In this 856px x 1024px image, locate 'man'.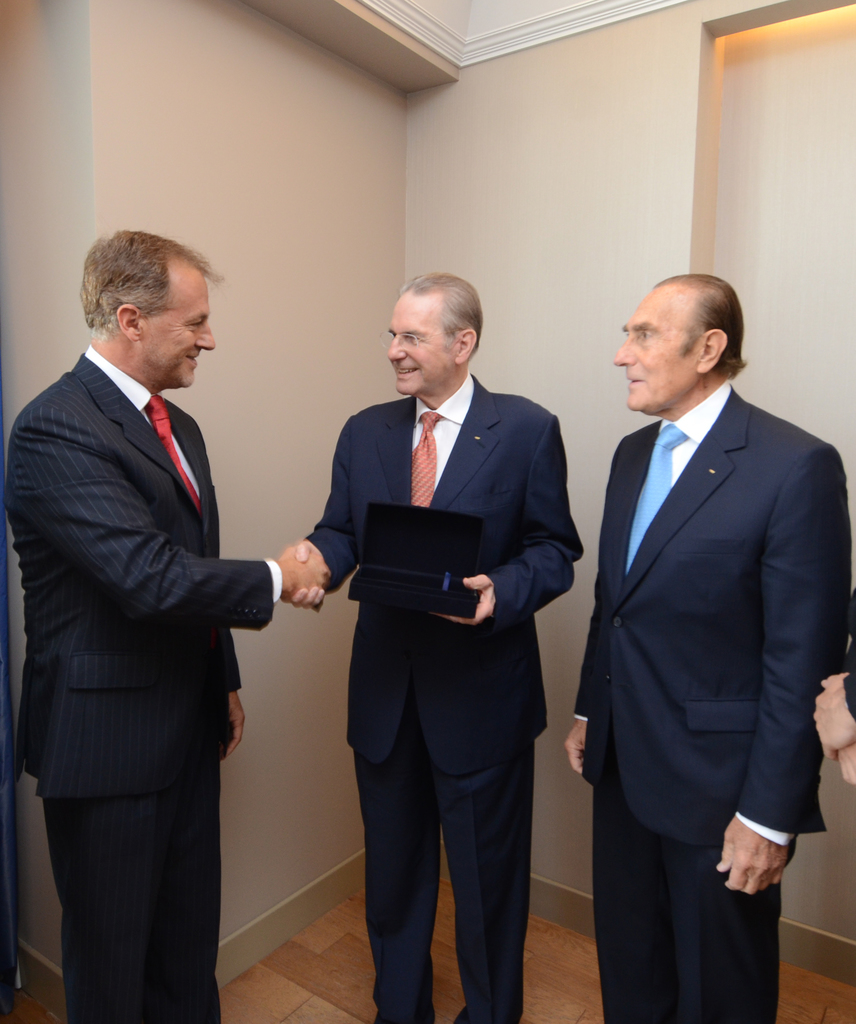
Bounding box: x1=815 y1=586 x2=855 y2=787.
